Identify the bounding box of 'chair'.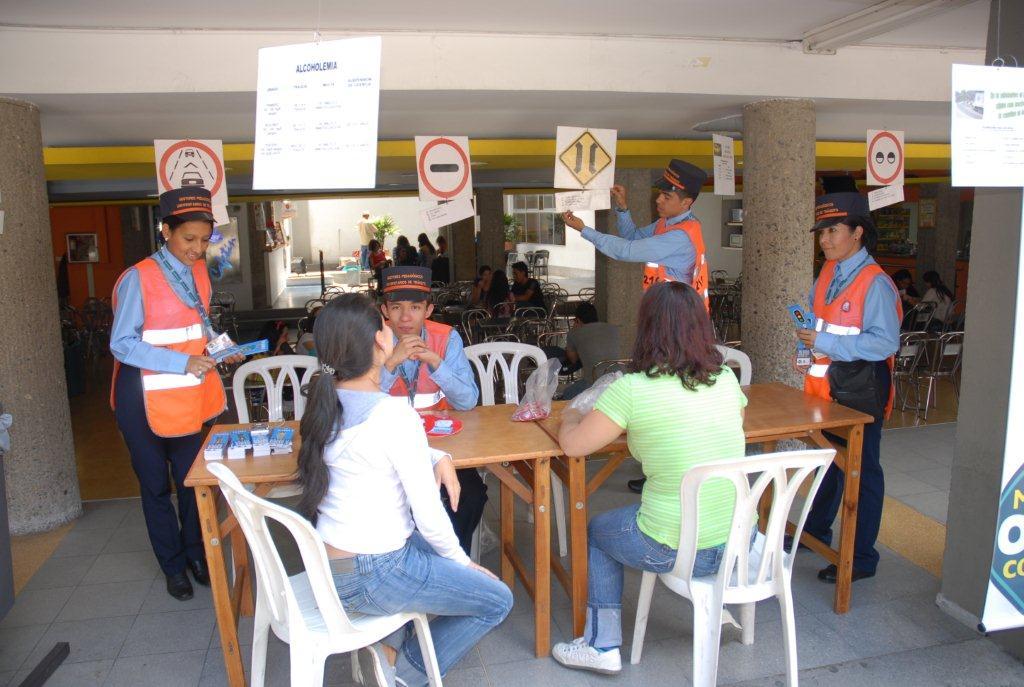
bbox=(204, 455, 441, 686).
